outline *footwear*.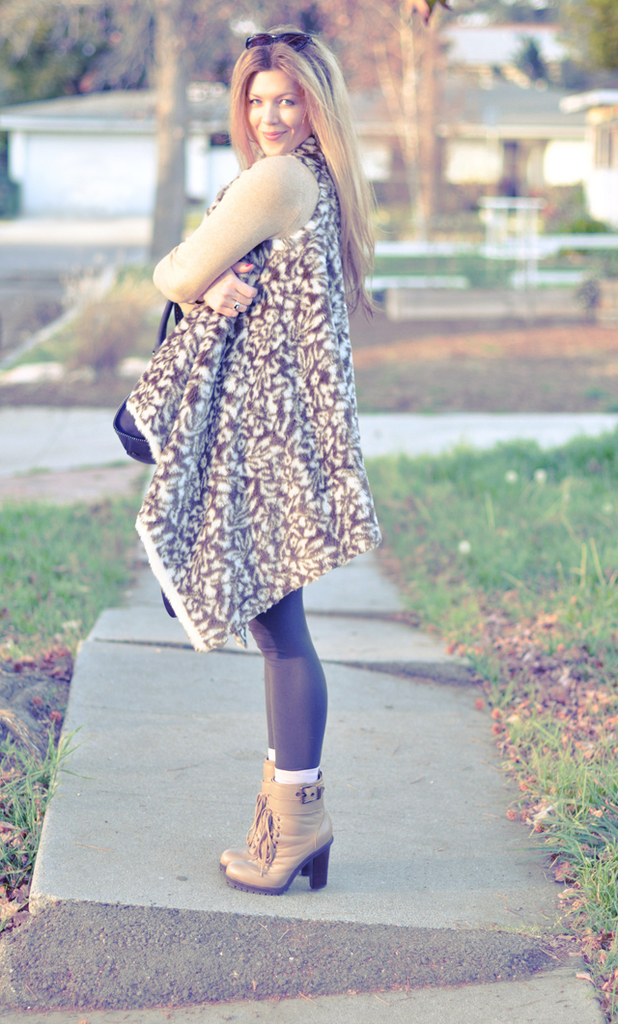
Outline: (217, 749, 315, 883).
